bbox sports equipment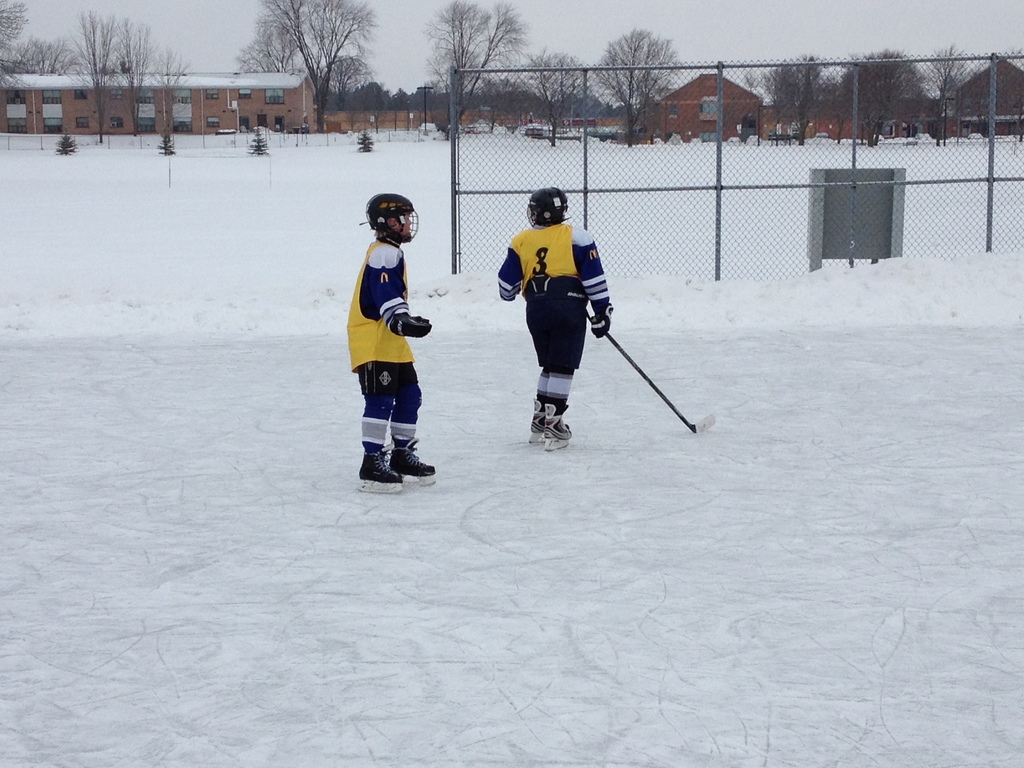
bbox=(390, 305, 429, 336)
